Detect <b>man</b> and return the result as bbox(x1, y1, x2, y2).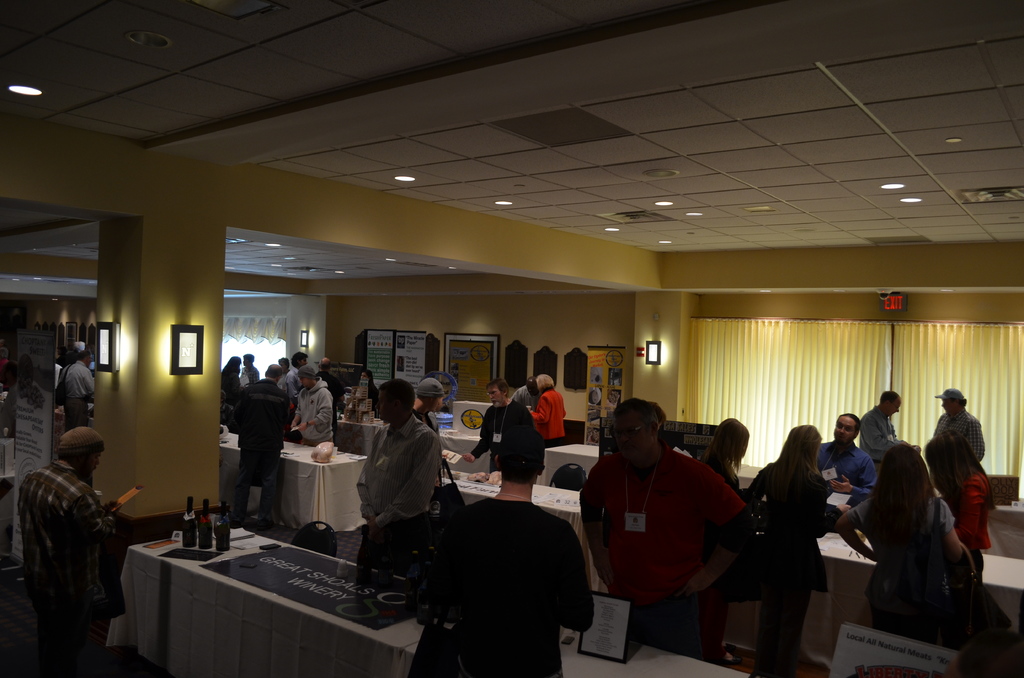
bbox(576, 394, 750, 661).
